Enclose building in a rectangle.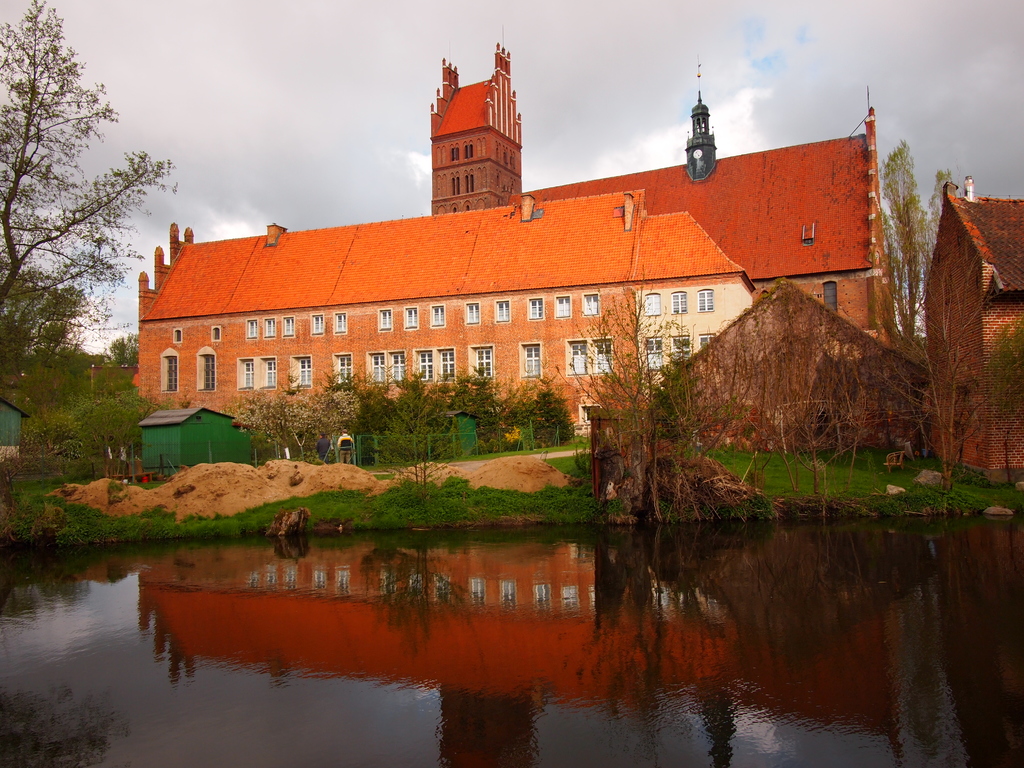
detection(432, 35, 904, 346).
